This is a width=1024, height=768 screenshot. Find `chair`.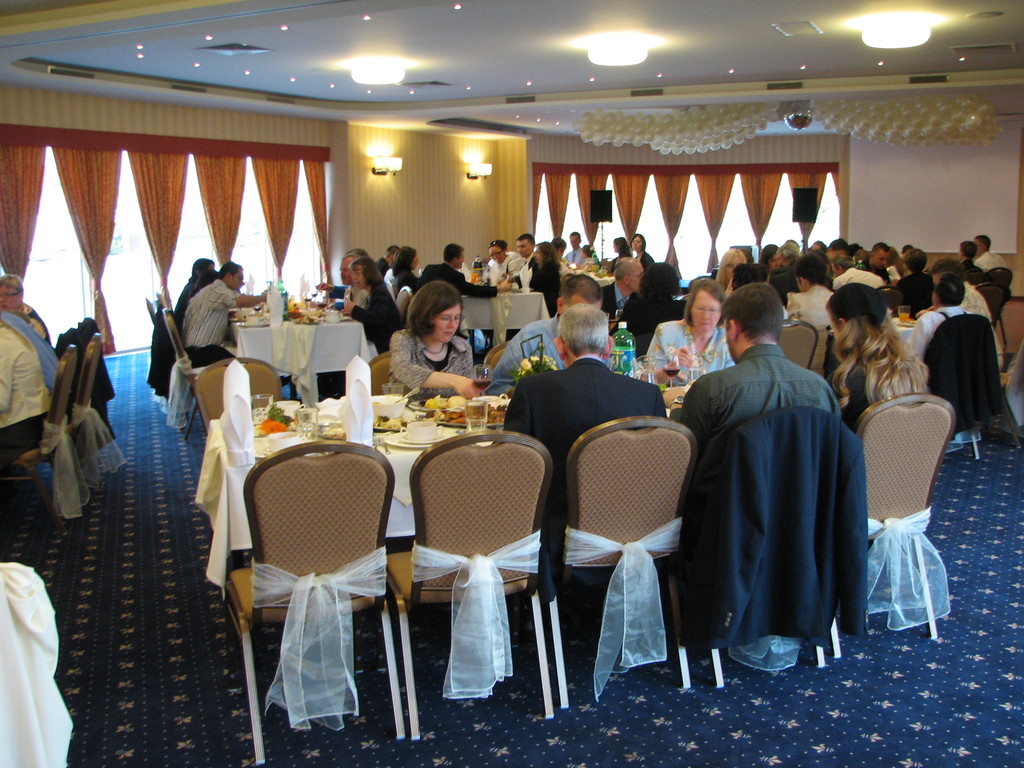
Bounding box: 387 430 555 737.
